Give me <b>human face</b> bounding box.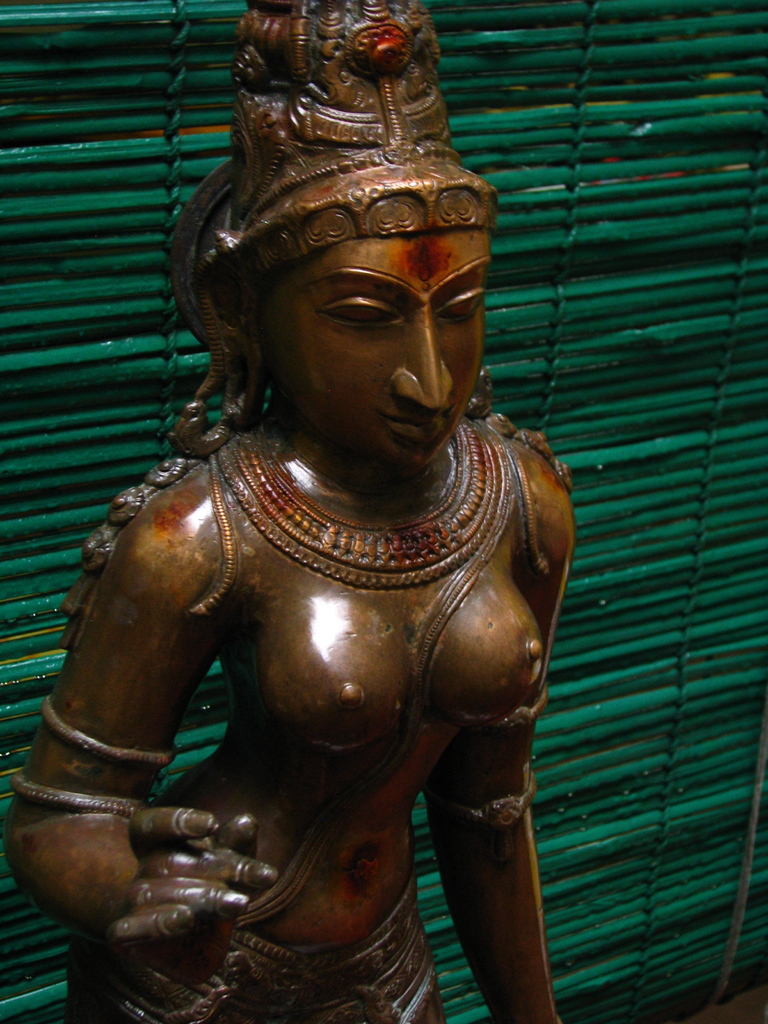
BBox(269, 227, 492, 472).
